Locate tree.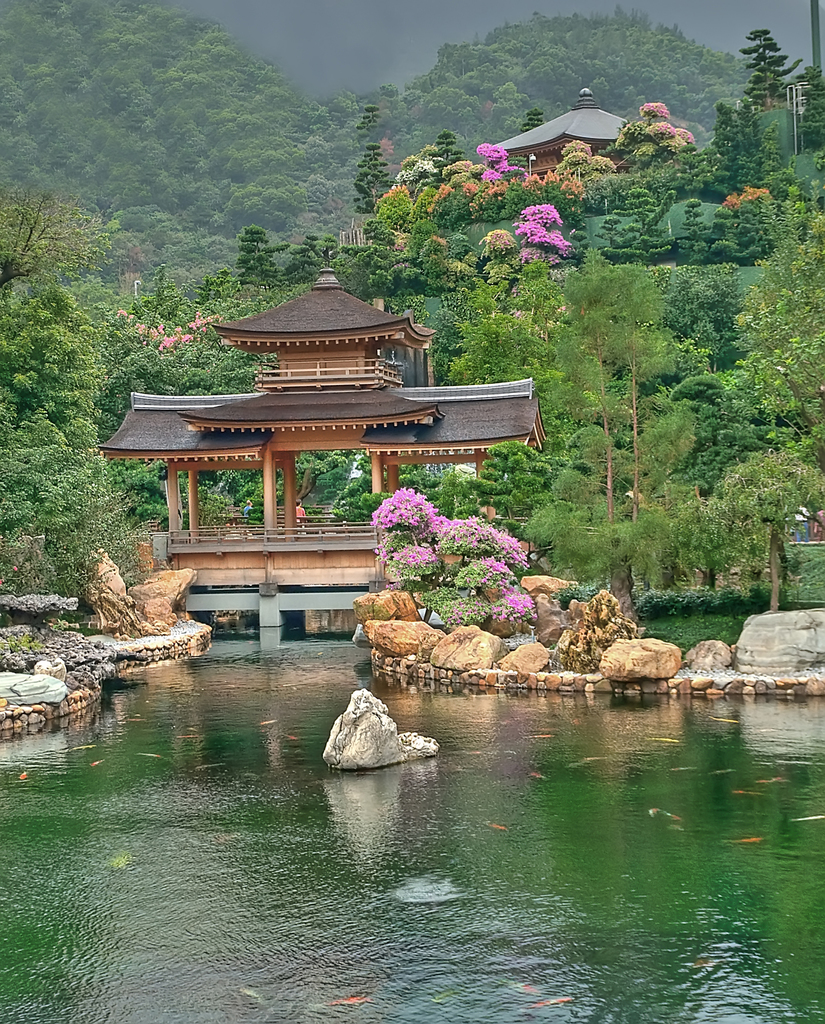
Bounding box: crop(516, 109, 548, 129).
